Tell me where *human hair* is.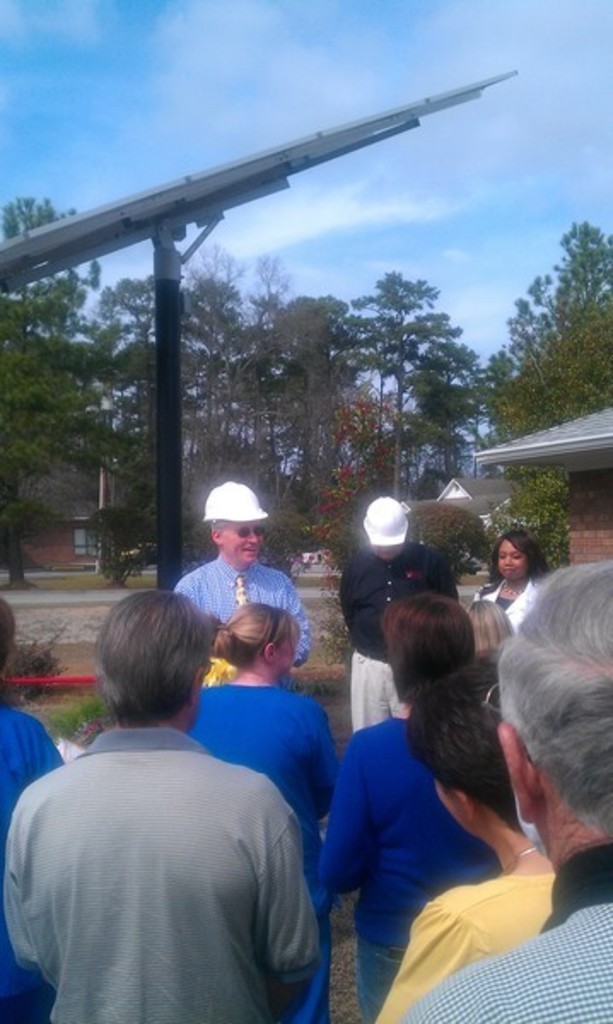
*human hair* is at 96, 589, 210, 737.
